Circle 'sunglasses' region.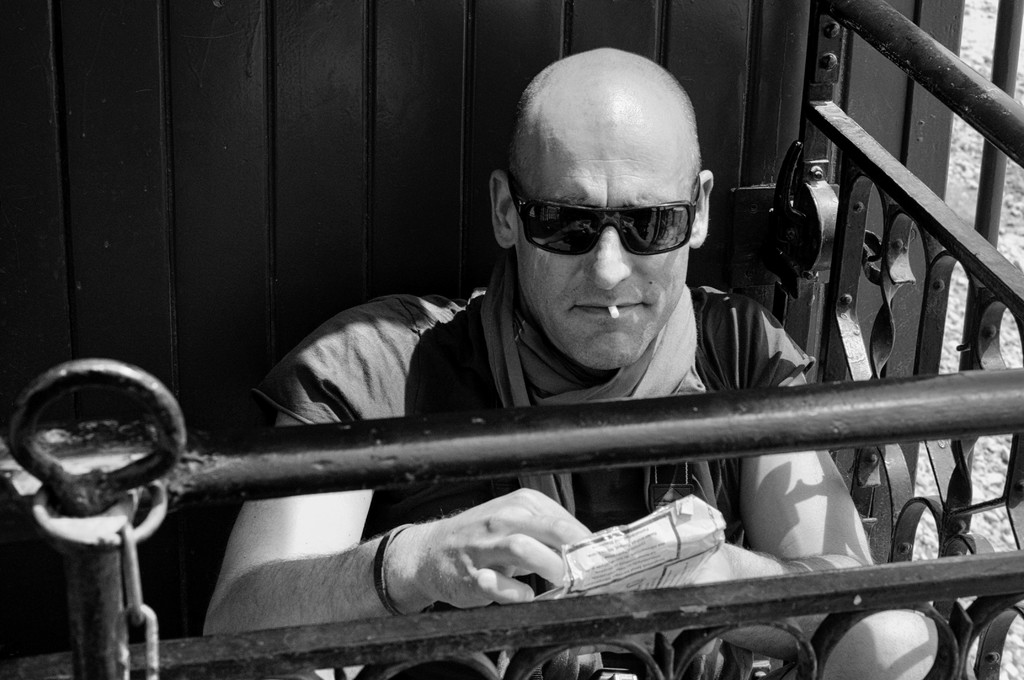
Region: x1=511 y1=172 x2=703 y2=259.
